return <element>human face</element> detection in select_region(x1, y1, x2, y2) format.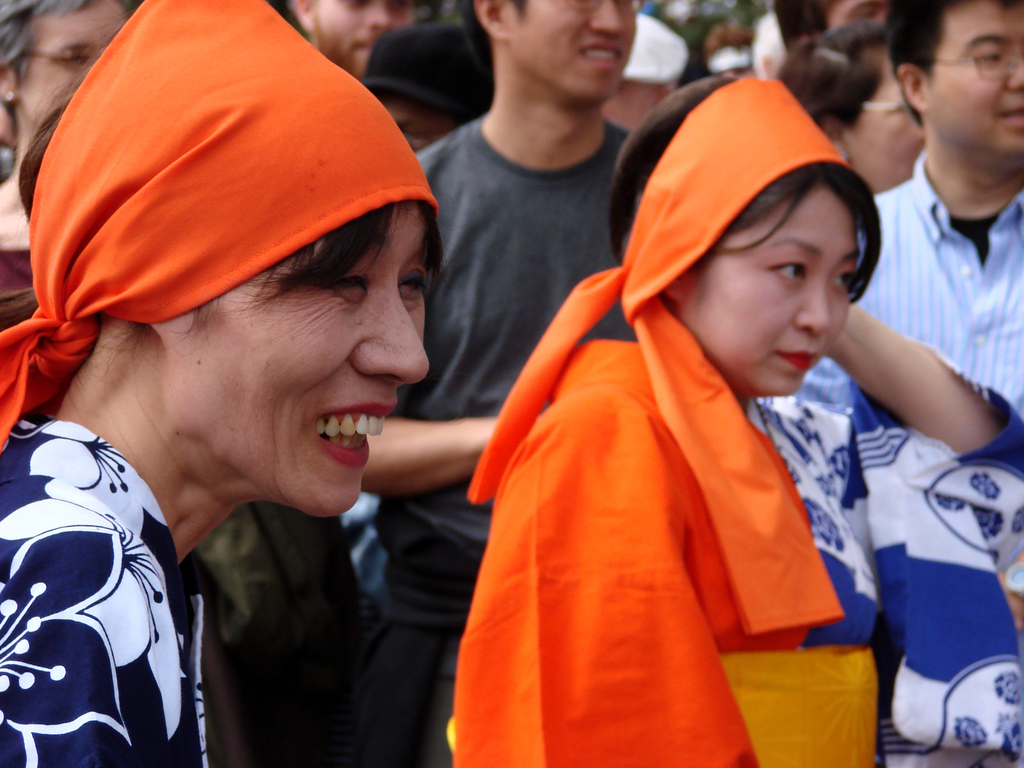
select_region(678, 186, 851, 395).
